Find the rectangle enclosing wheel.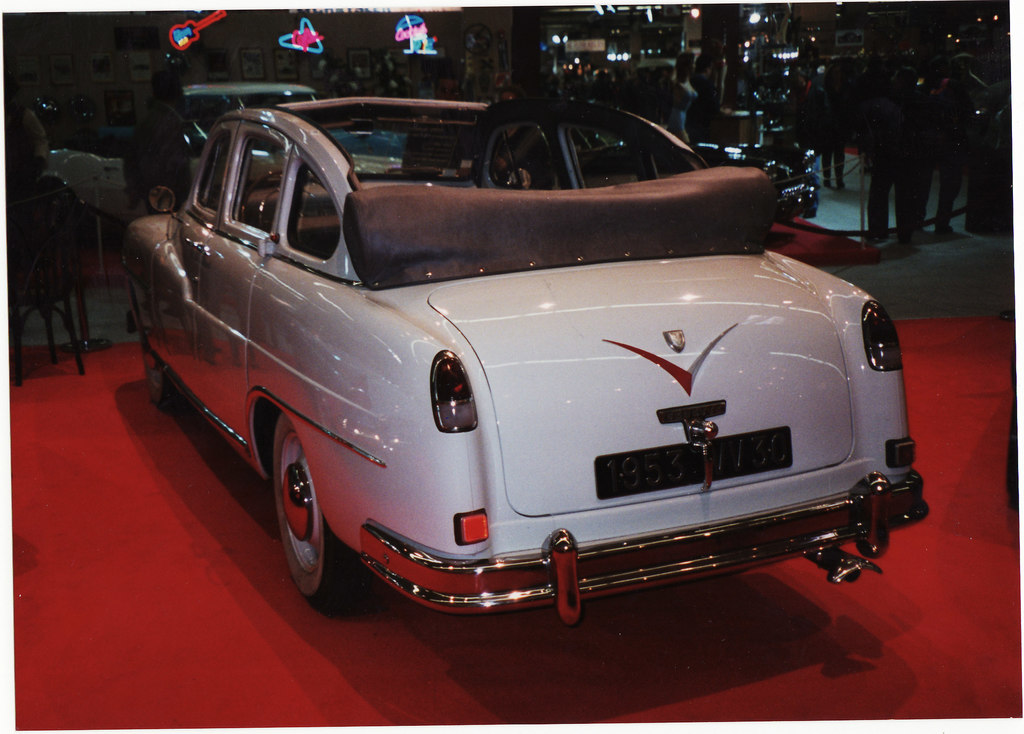
138 323 194 418.
